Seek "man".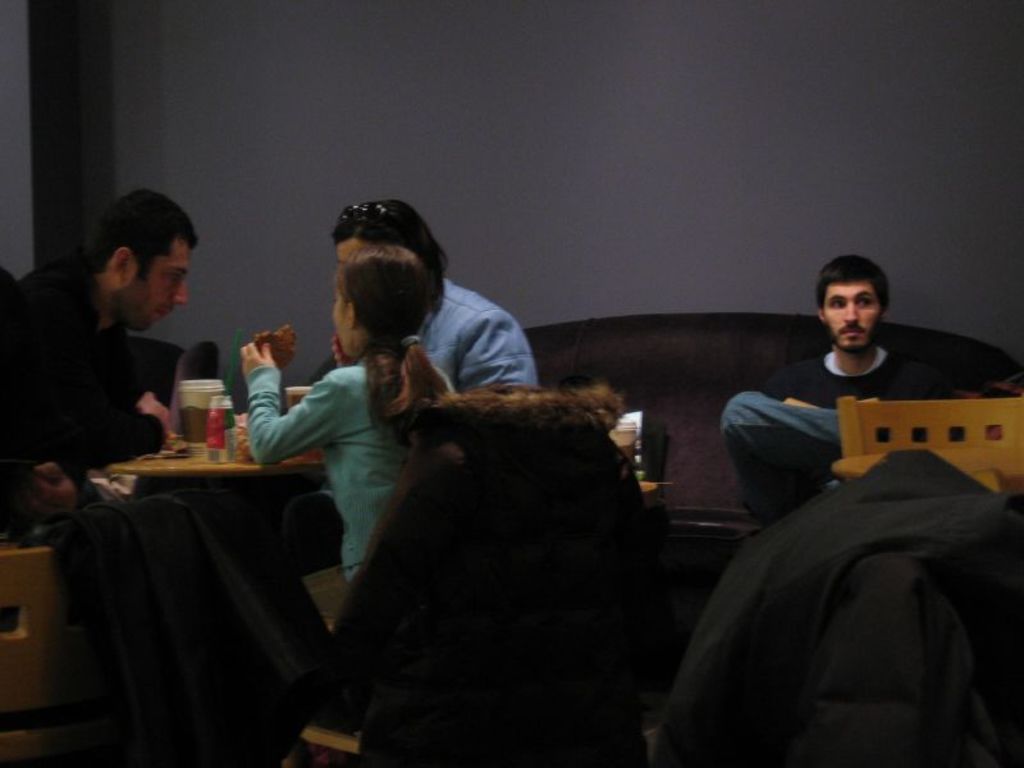
698 269 997 540.
